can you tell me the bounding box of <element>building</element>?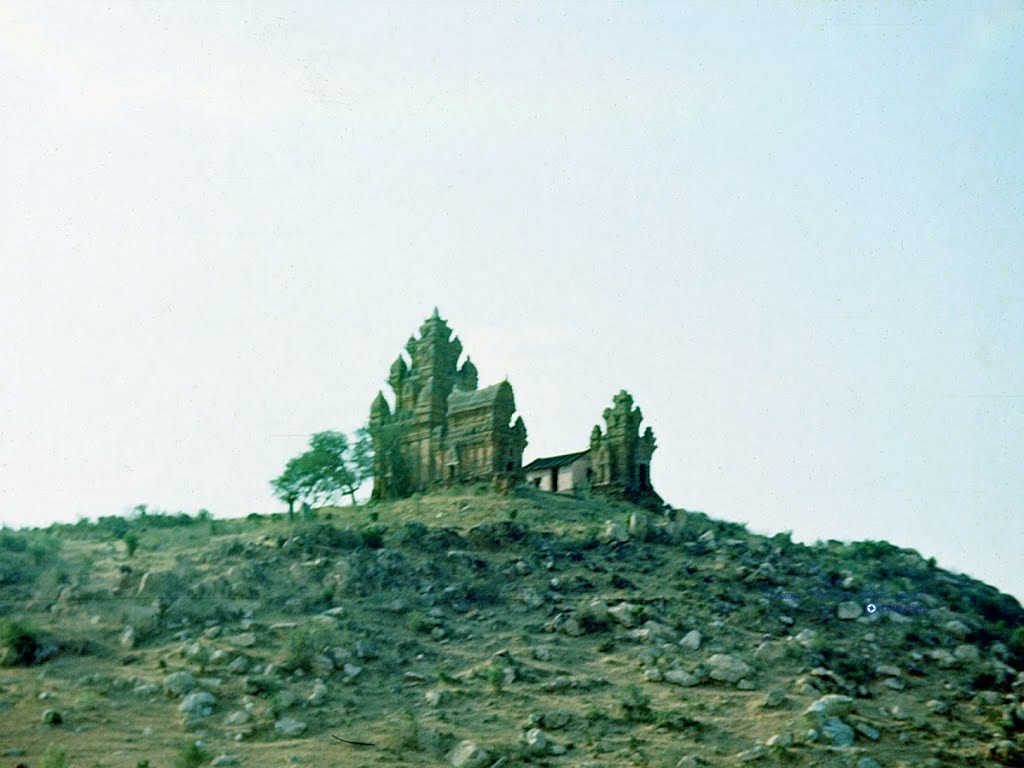
bbox=[331, 303, 536, 503].
